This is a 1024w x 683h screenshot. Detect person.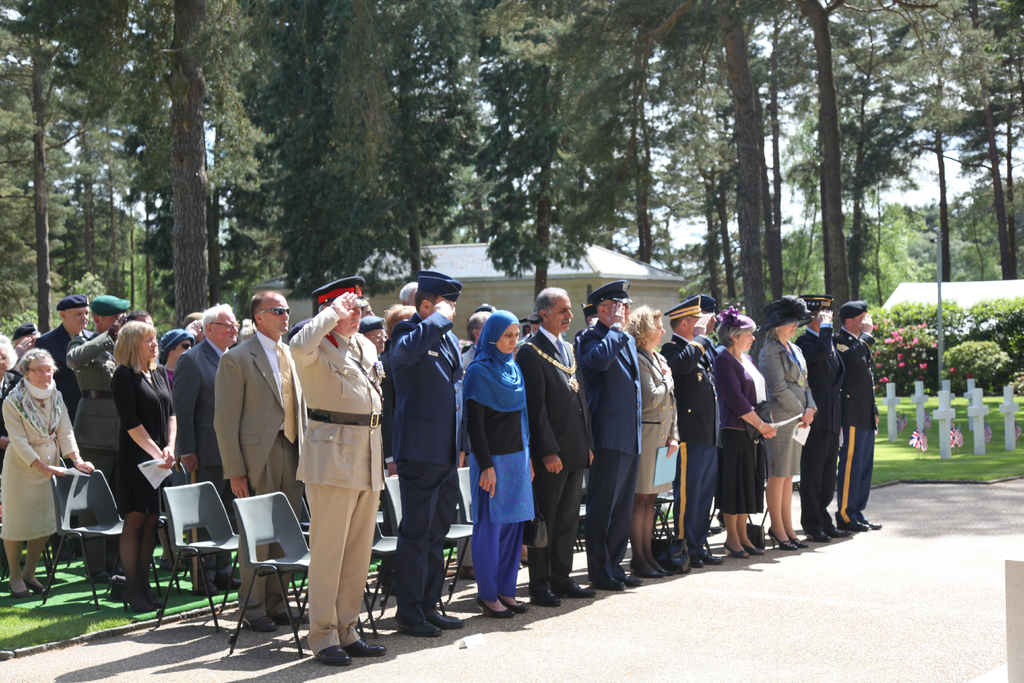
[280,287,381,664].
